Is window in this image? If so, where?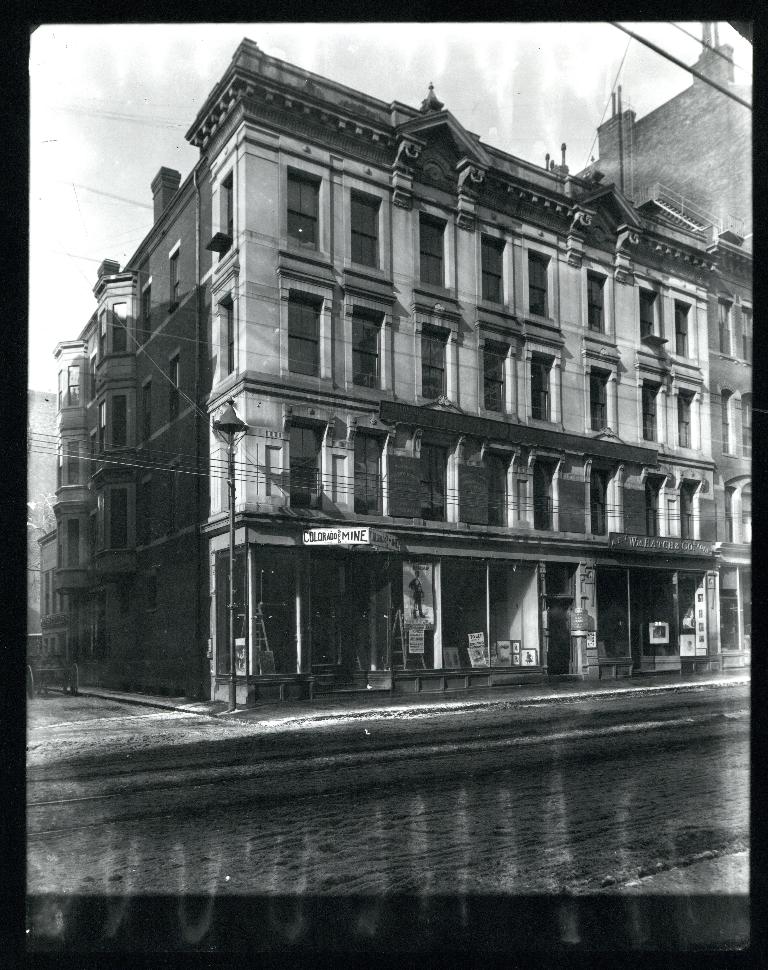
Yes, at select_region(164, 241, 181, 314).
